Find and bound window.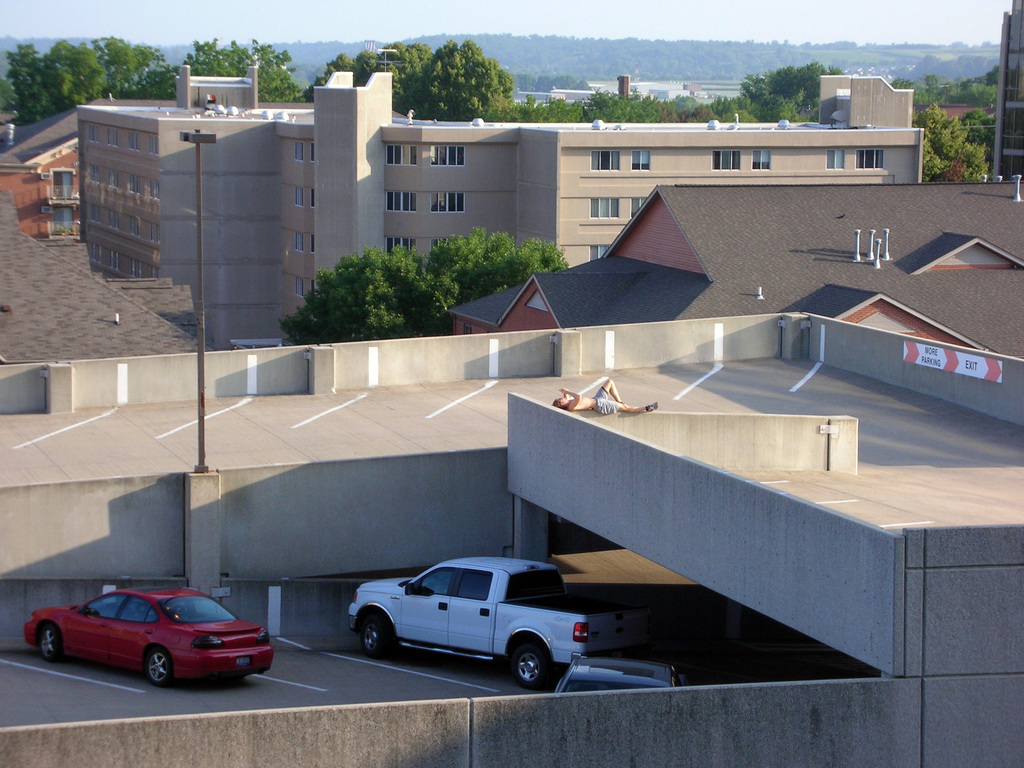
Bound: [294, 141, 303, 161].
